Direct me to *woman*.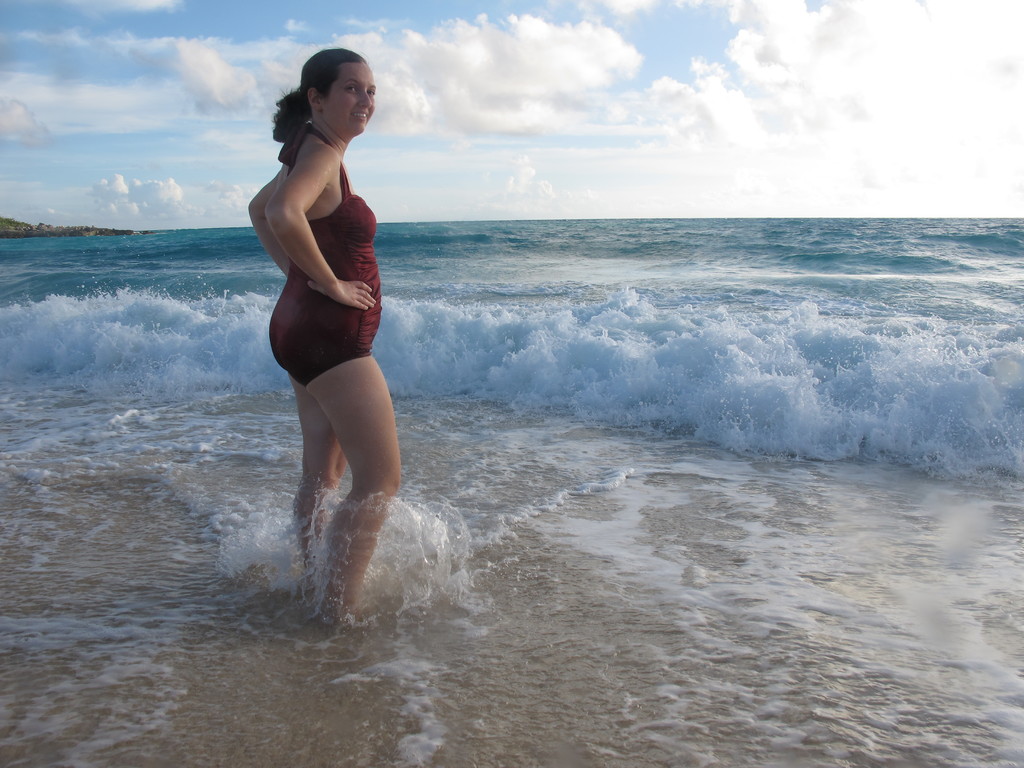
Direction: box(240, 33, 410, 609).
